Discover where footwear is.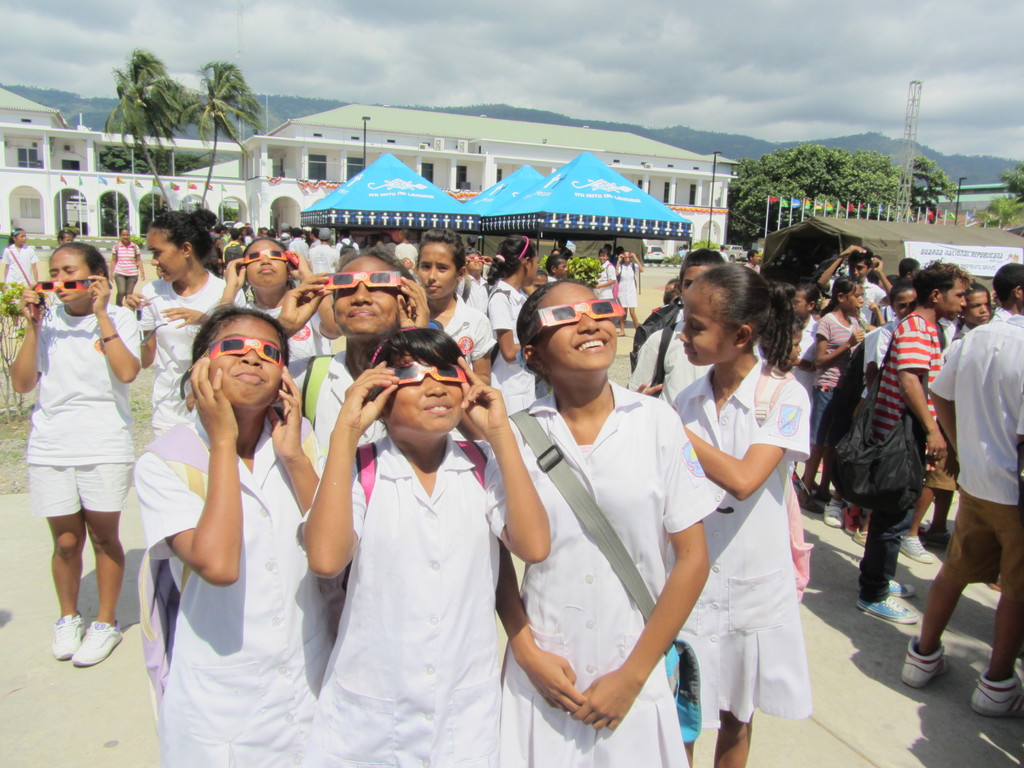
Discovered at BBox(812, 486, 833, 504).
